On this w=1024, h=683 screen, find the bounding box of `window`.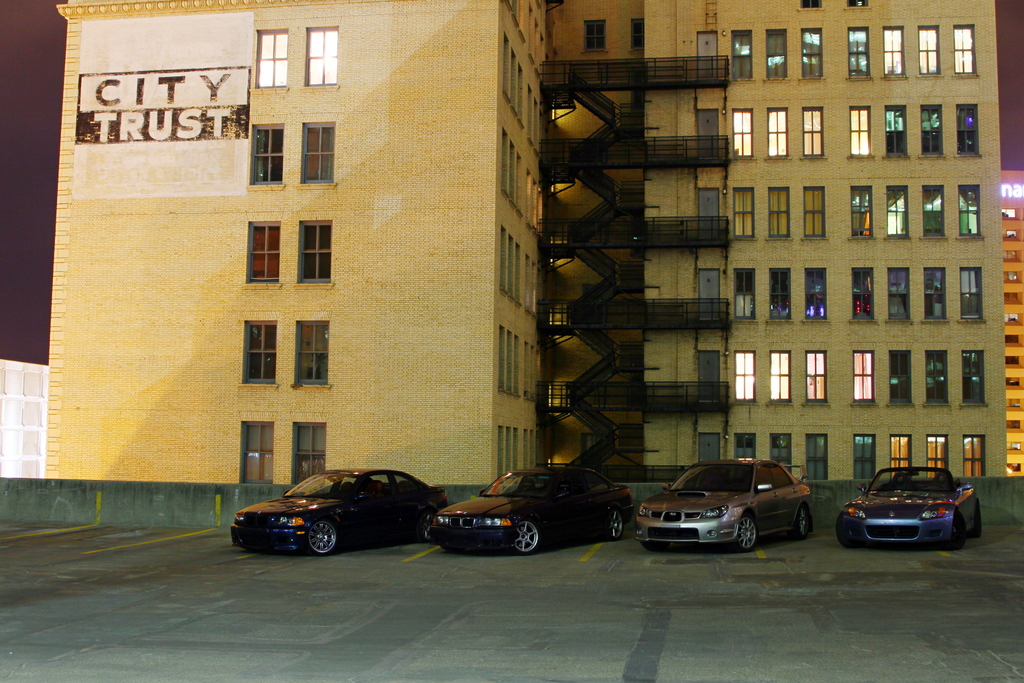
Bounding box: (x1=888, y1=434, x2=913, y2=476).
